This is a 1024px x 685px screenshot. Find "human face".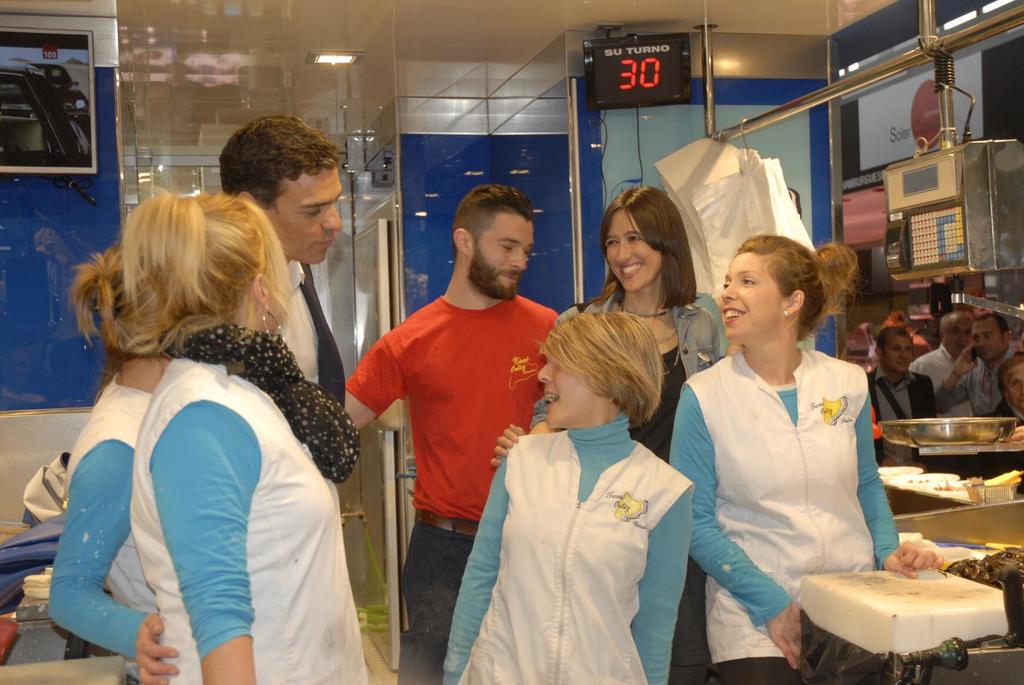
Bounding box: crop(972, 321, 1002, 359).
